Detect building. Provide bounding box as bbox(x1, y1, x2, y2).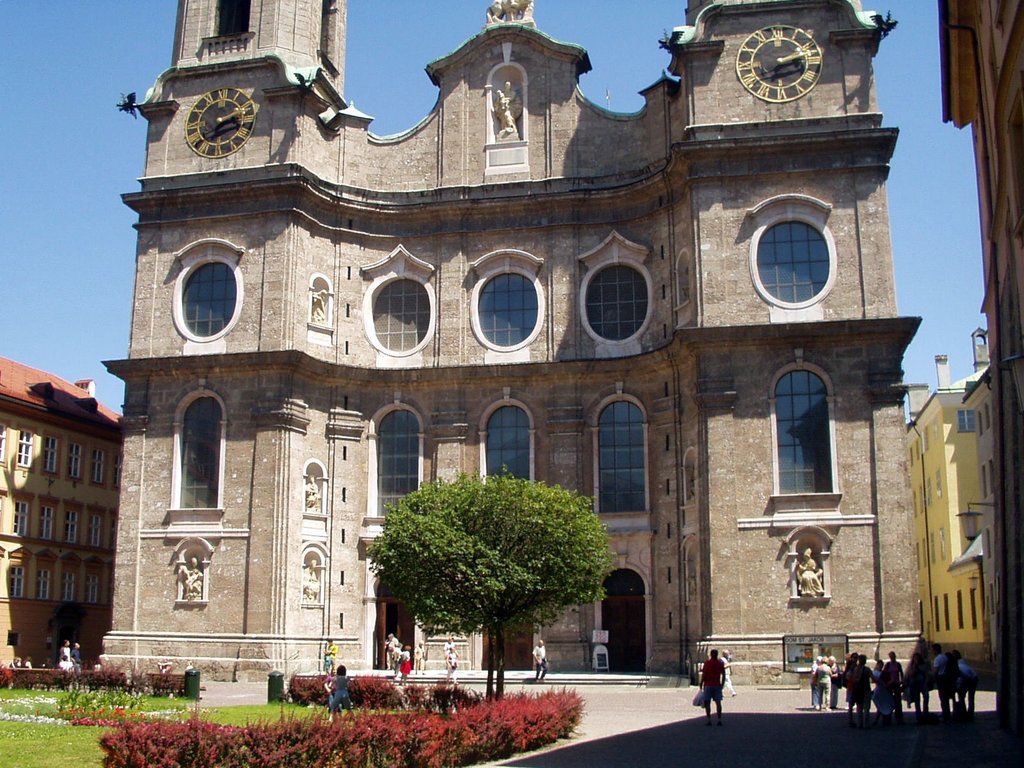
bbox(939, 0, 1023, 755).
